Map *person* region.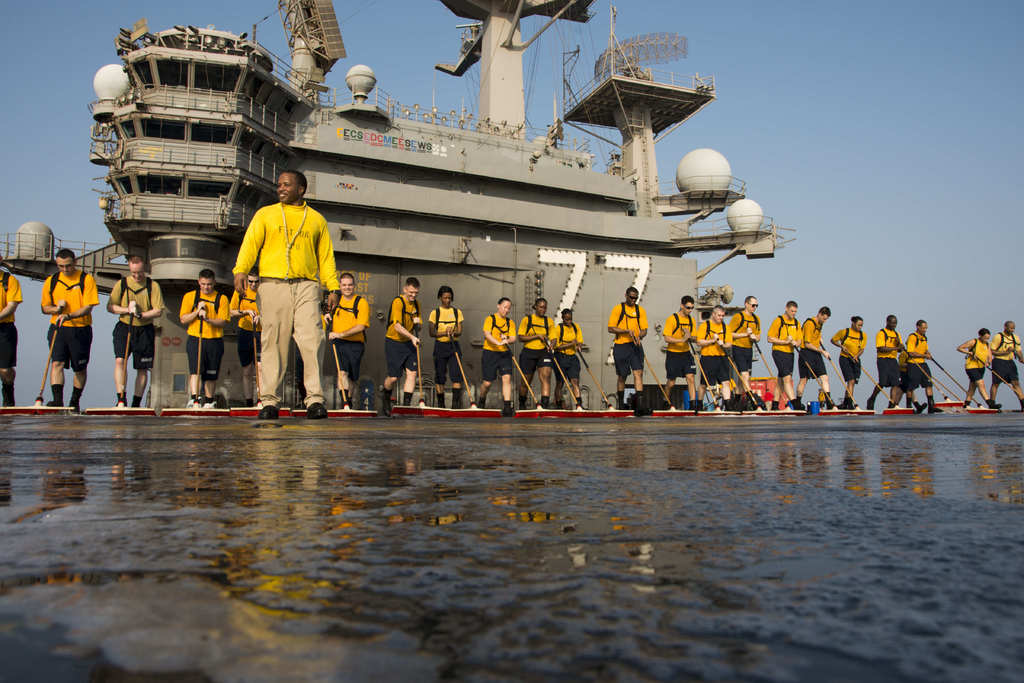
Mapped to [left=661, top=297, right=699, bottom=409].
